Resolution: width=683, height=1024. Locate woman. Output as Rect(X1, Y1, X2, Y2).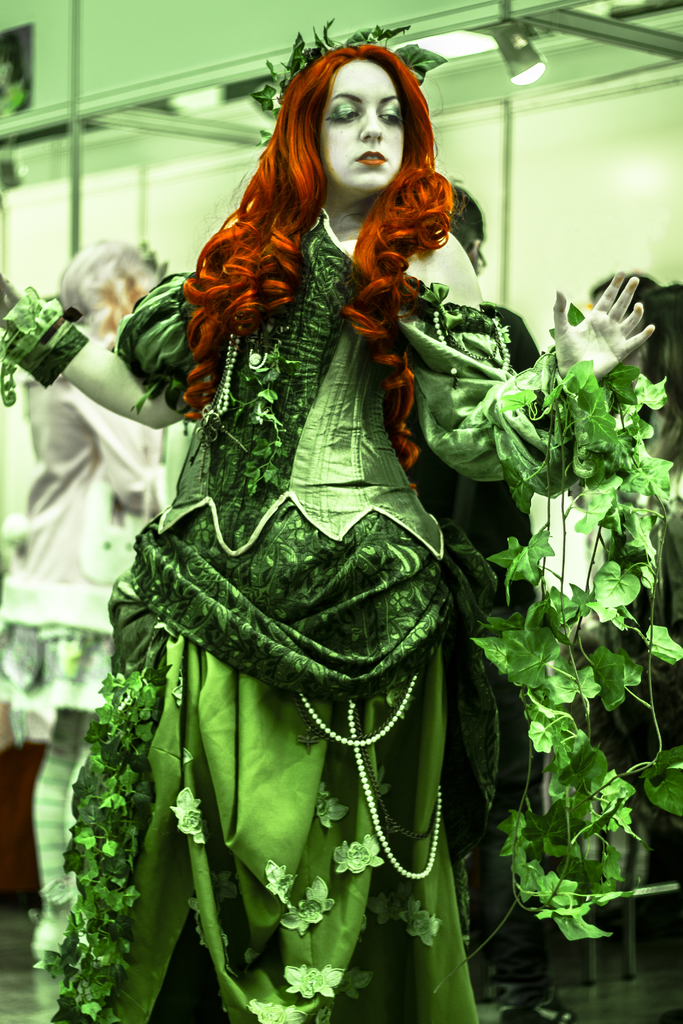
Rect(0, 27, 672, 1020).
